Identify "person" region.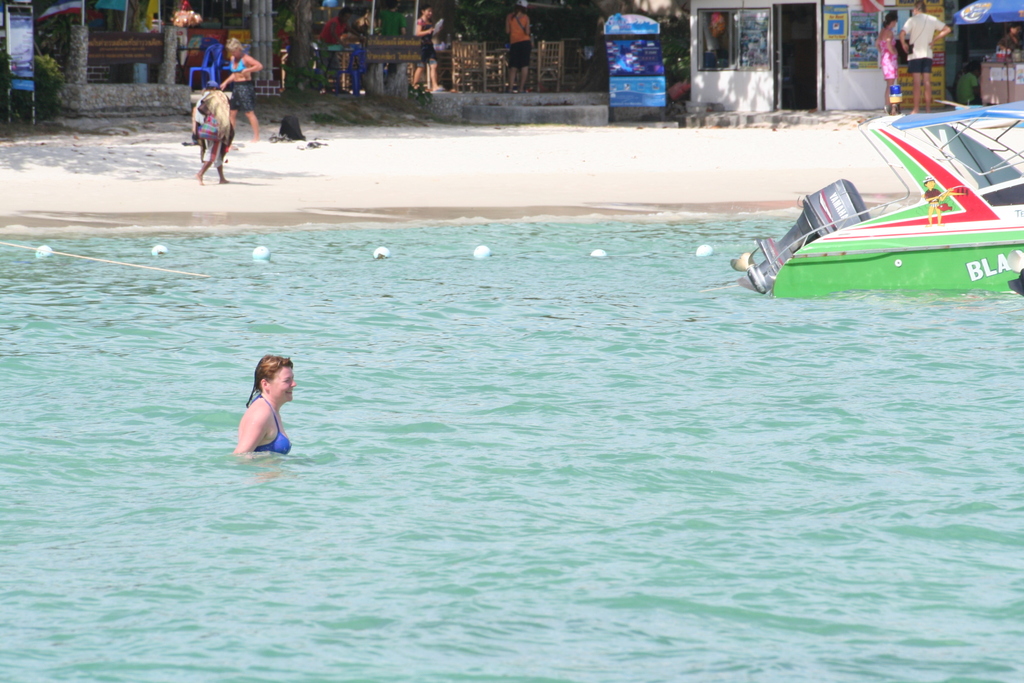
Region: {"left": 218, "top": 345, "right": 300, "bottom": 466}.
